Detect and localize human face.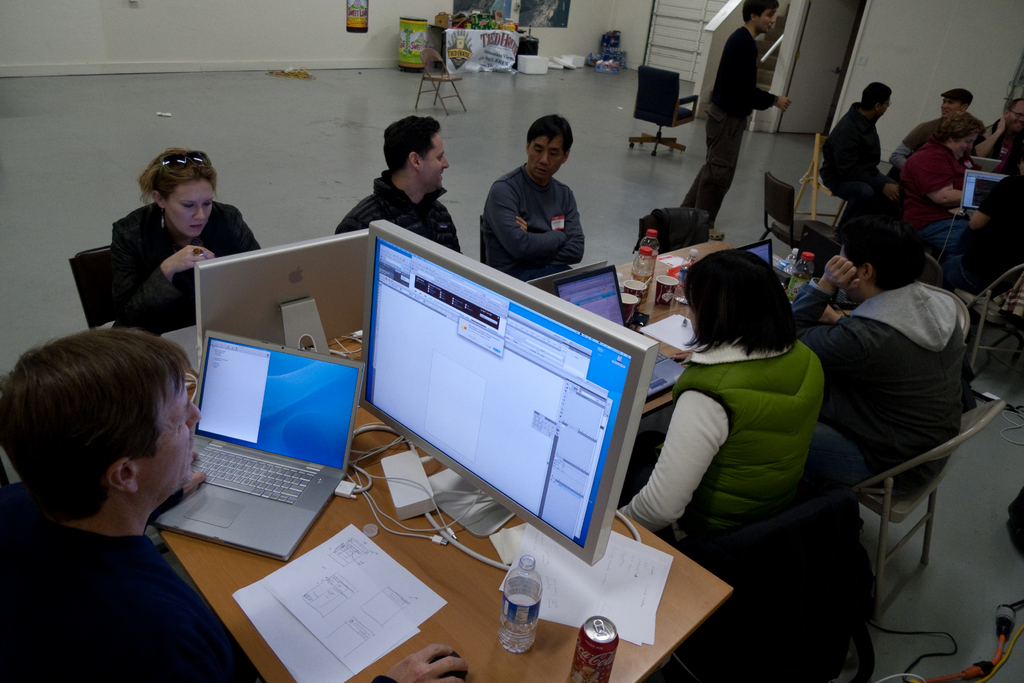
Localized at left=526, top=134, right=568, bottom=184.
